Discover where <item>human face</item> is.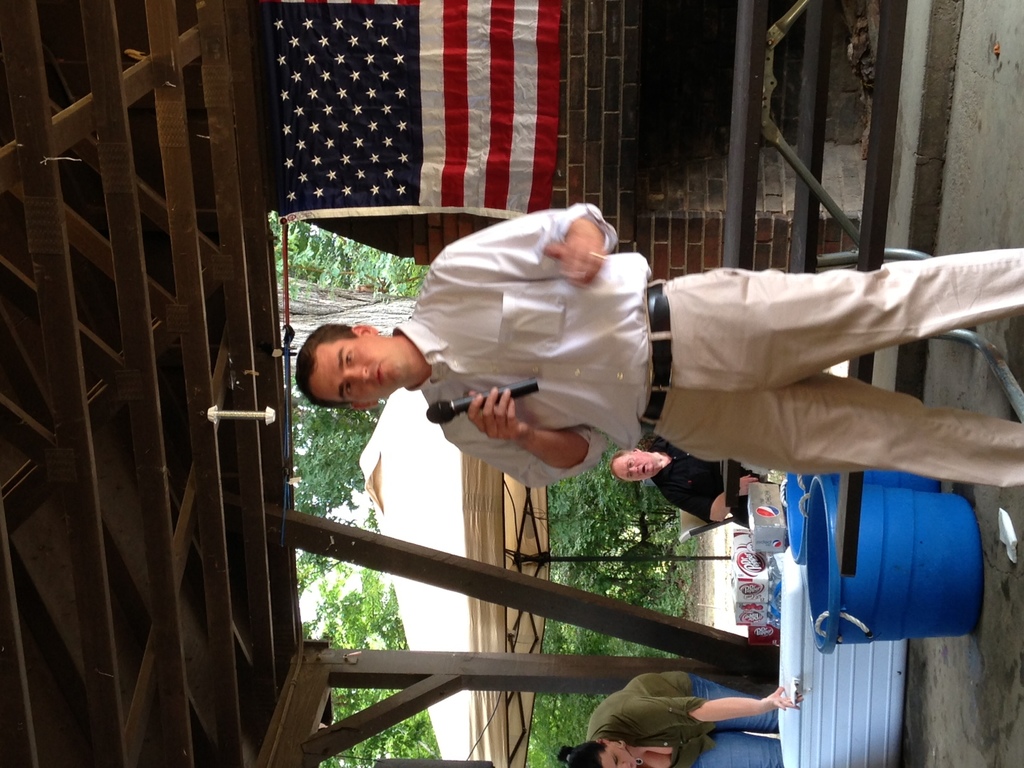
Discovered at rect(314, 338, 406, 404).
